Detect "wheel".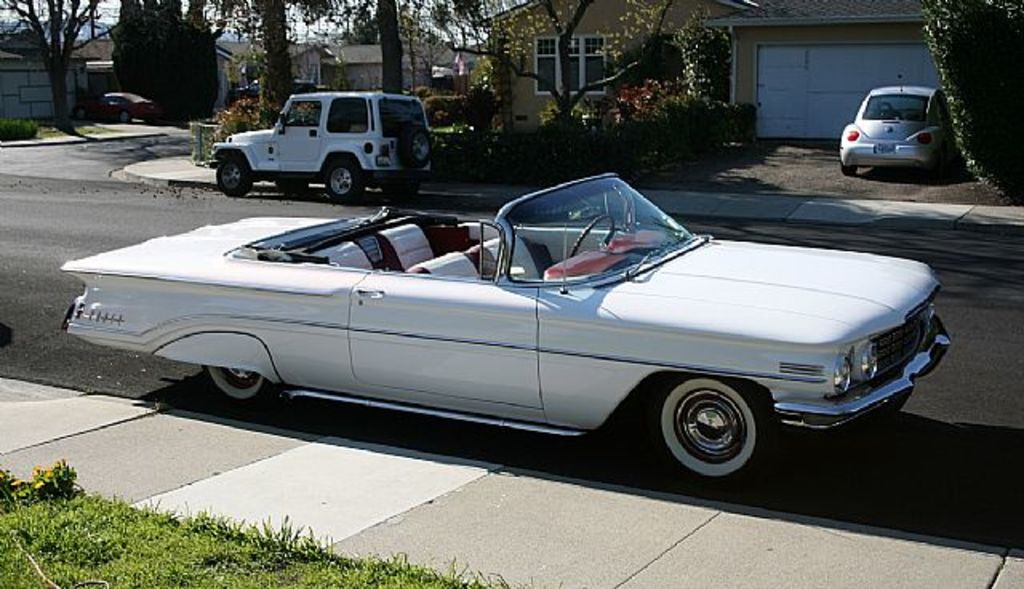
Detected at [x1=840, y1=150, x2=851, y2=176].
